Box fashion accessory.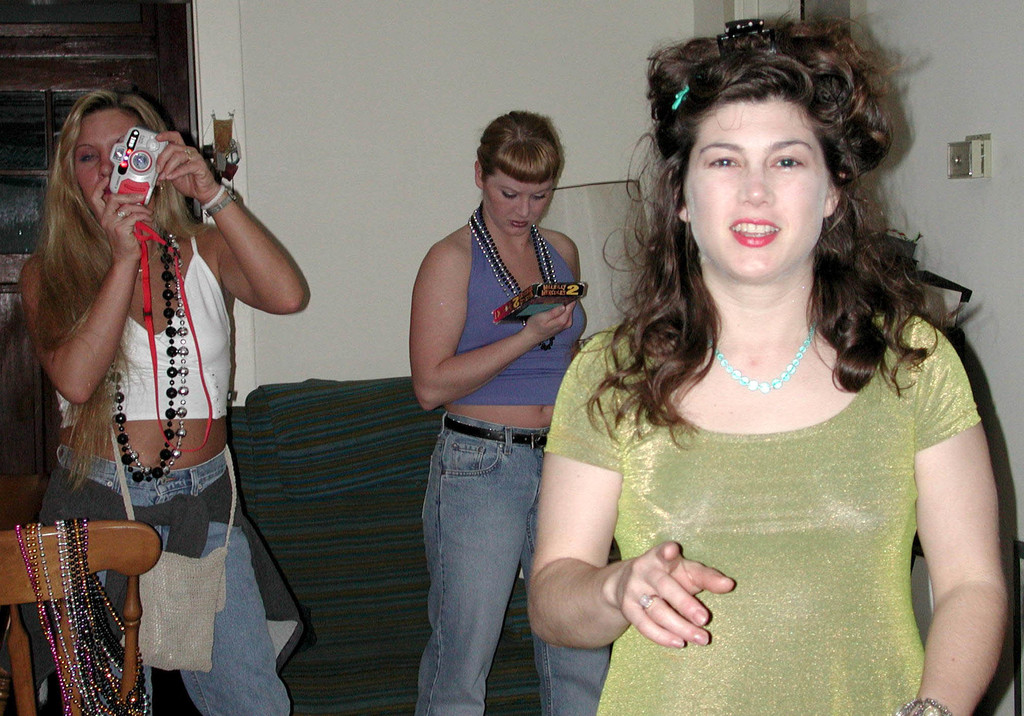
(205,188,239,221).
